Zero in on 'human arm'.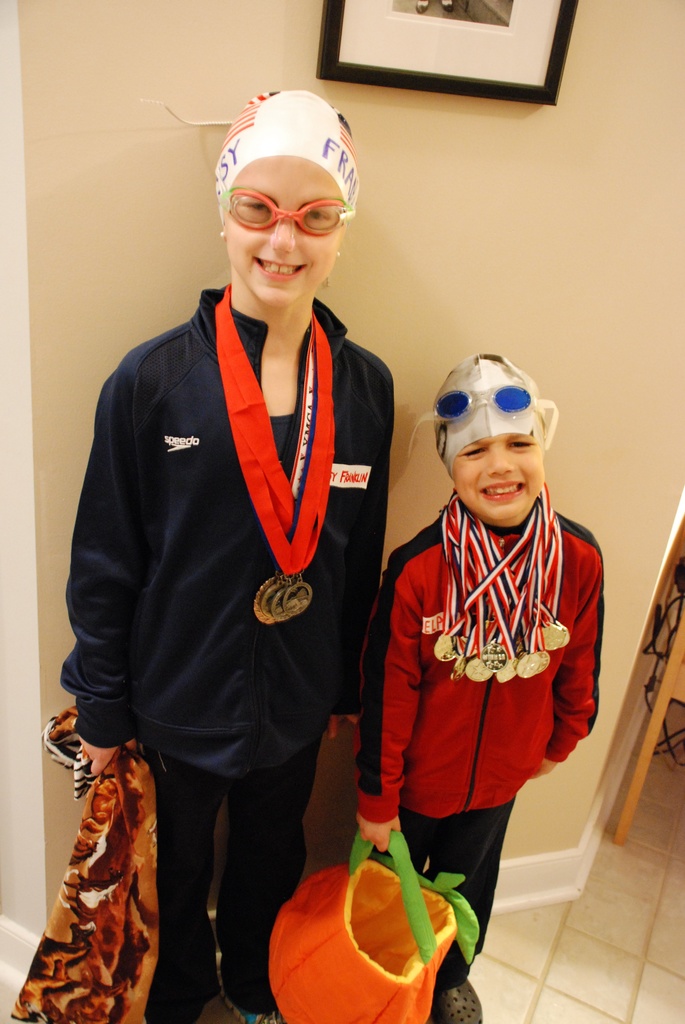
Zeroed in: (left=343, top=345, right=387, bottom=735).
